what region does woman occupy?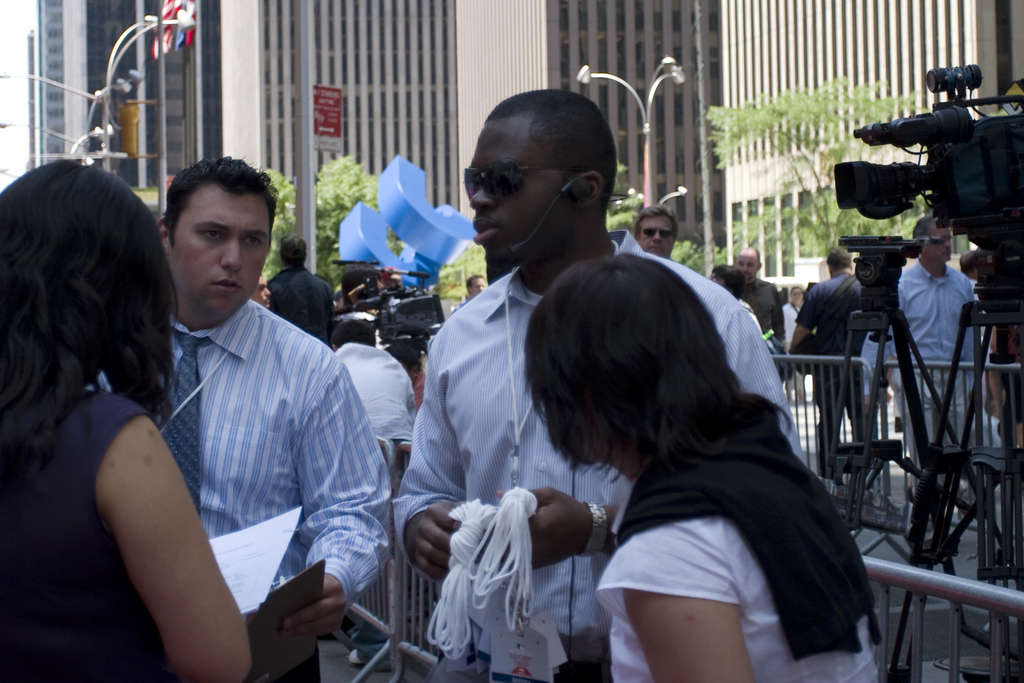
523,254,874,682.
